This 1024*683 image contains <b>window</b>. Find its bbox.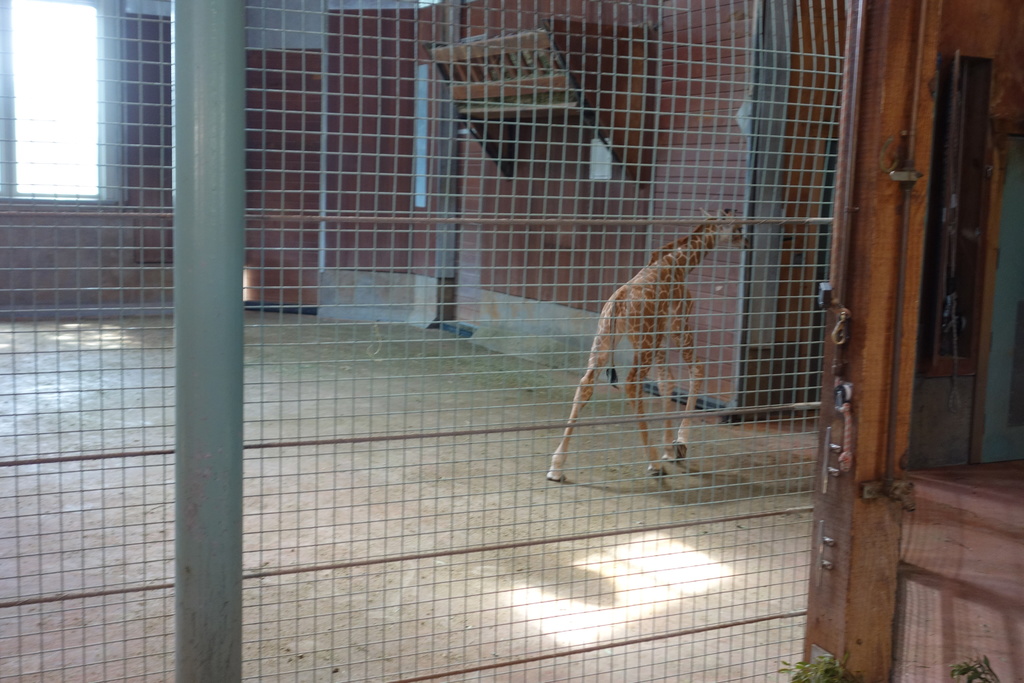
bbox(17, 46, 161, 218).
